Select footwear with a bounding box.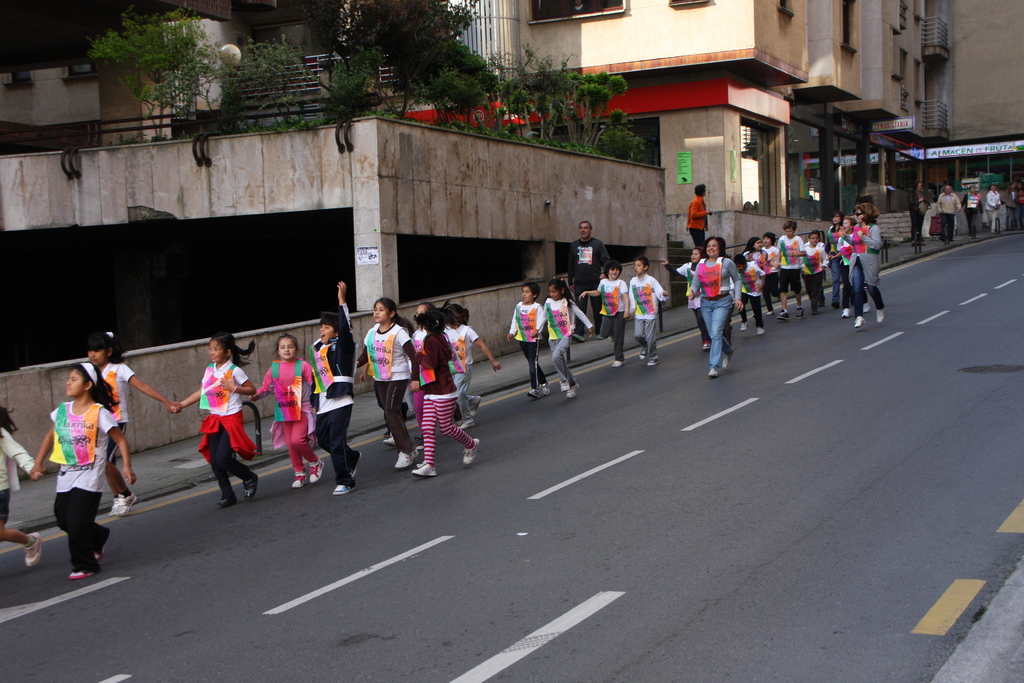
333 484 359 497.
